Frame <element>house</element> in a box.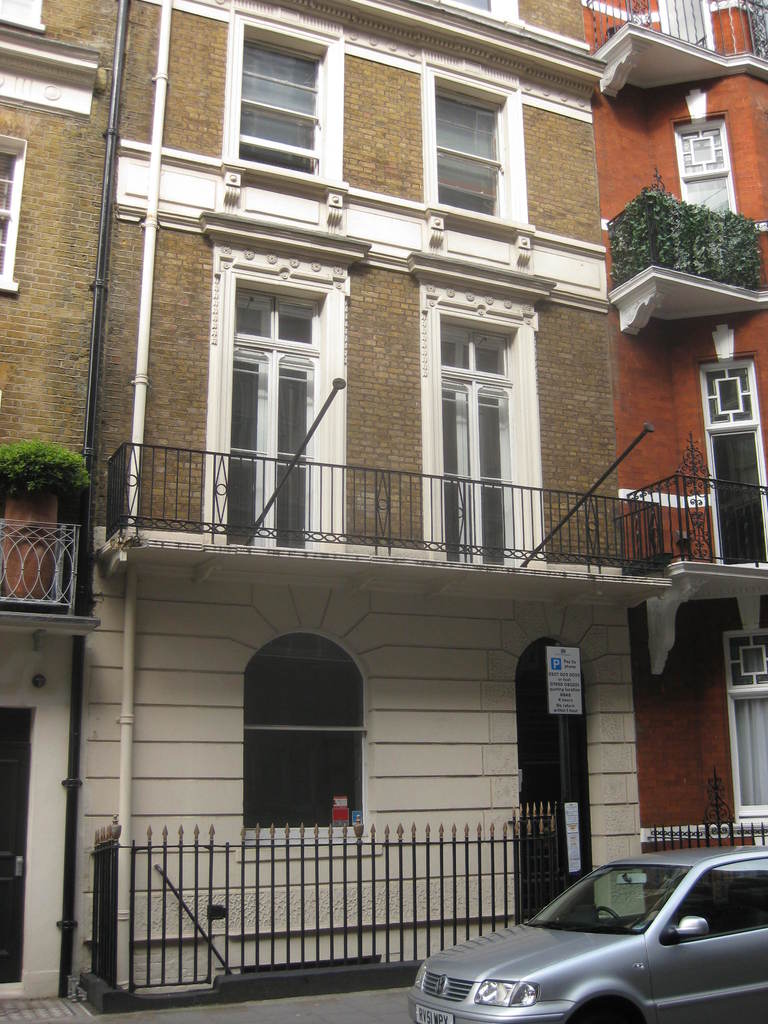
{"left": 0, "top": 0, "right": 651, "bottom": 1018}.
